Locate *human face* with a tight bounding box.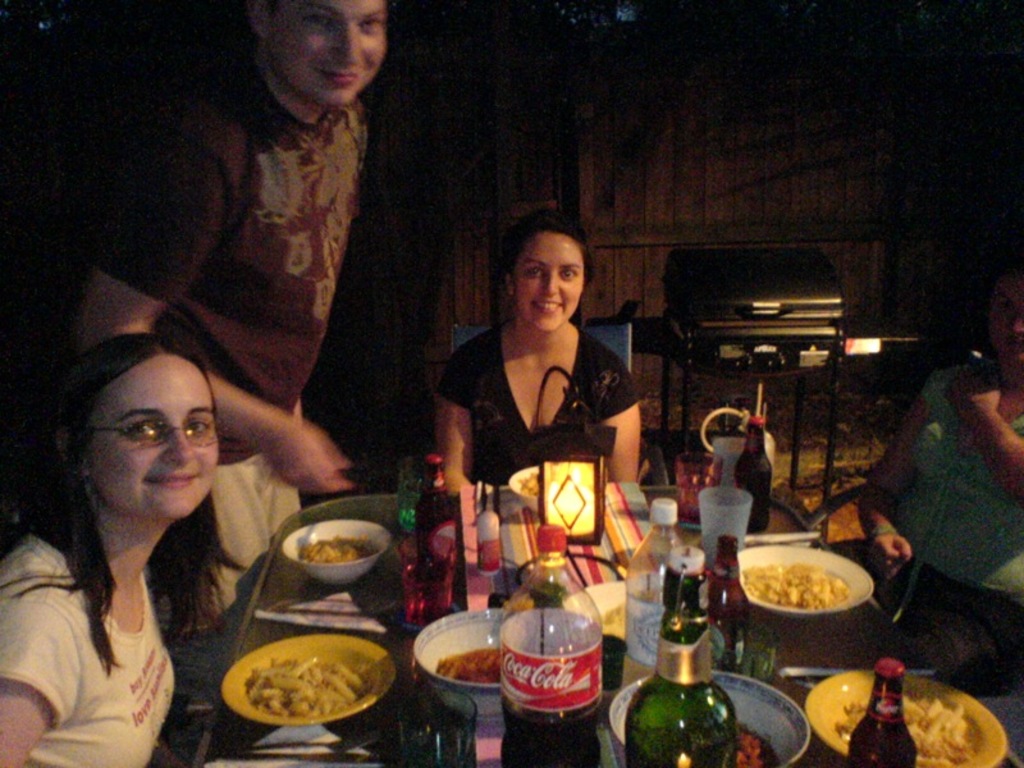
BBox(269, 0, 392, 110).
